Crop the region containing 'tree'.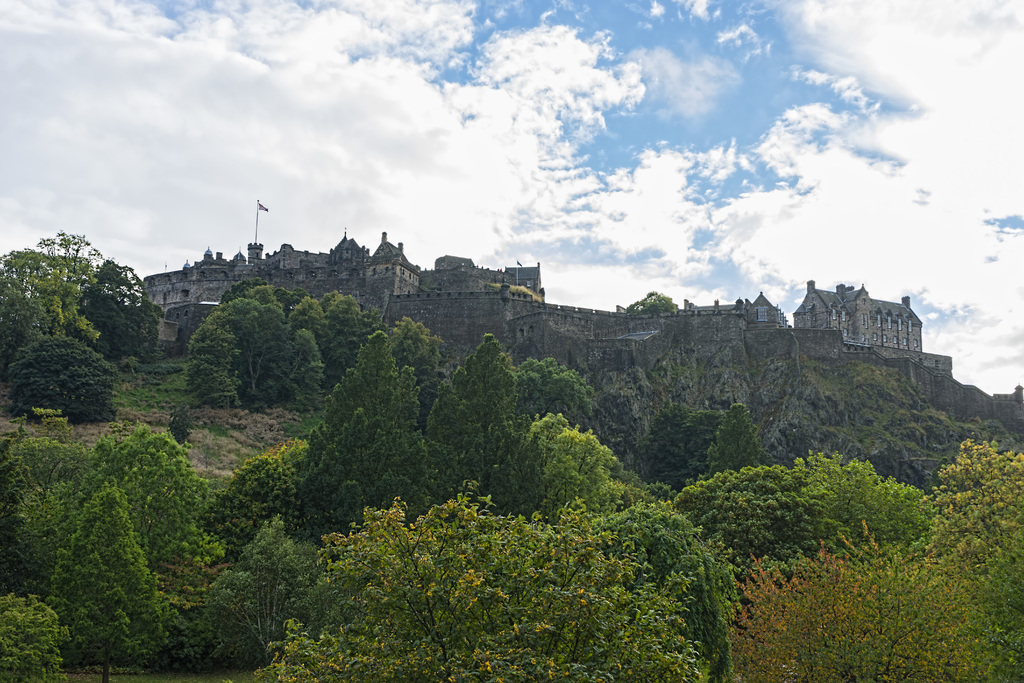
Crop region: Rect(0, 427, 79, 591).
